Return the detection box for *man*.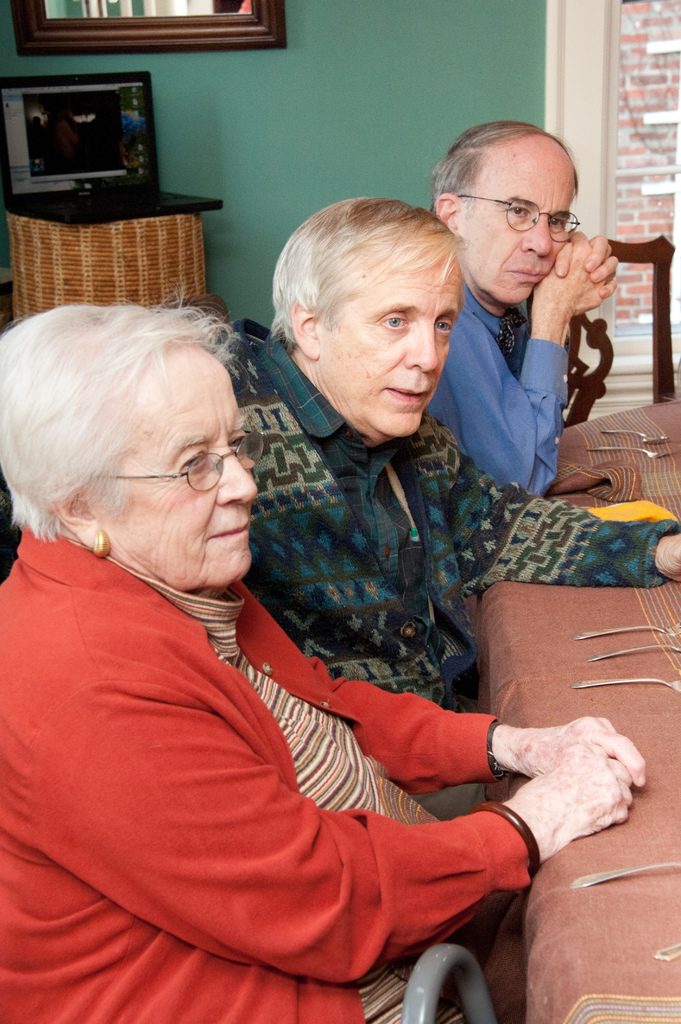
(left=414, top=139, right=641, bottom=518).
